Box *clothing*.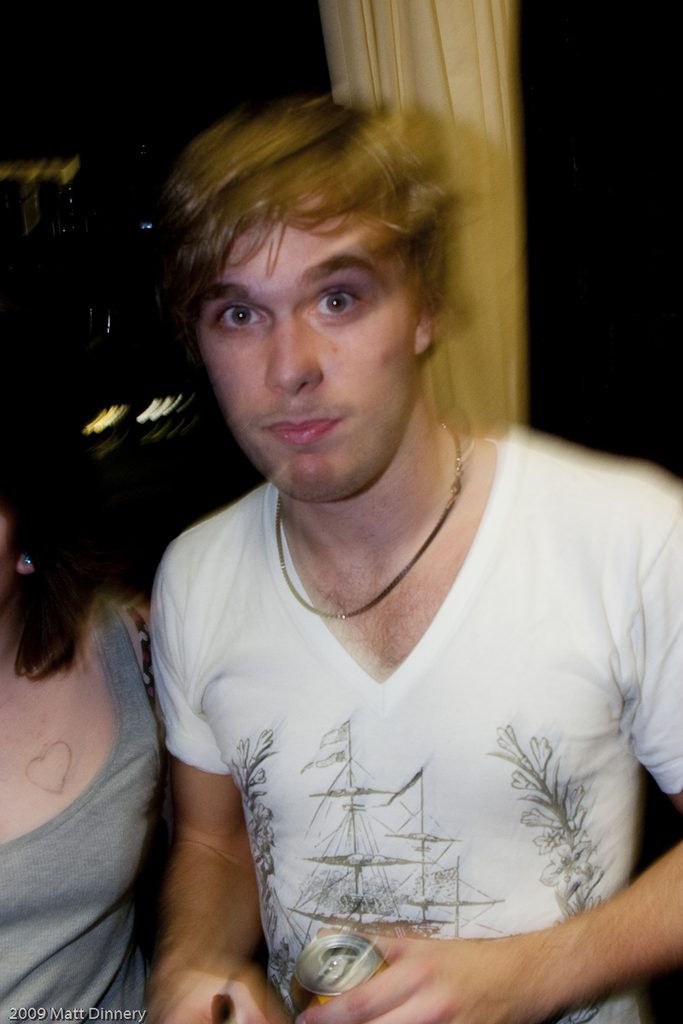
135/466/646/986.
